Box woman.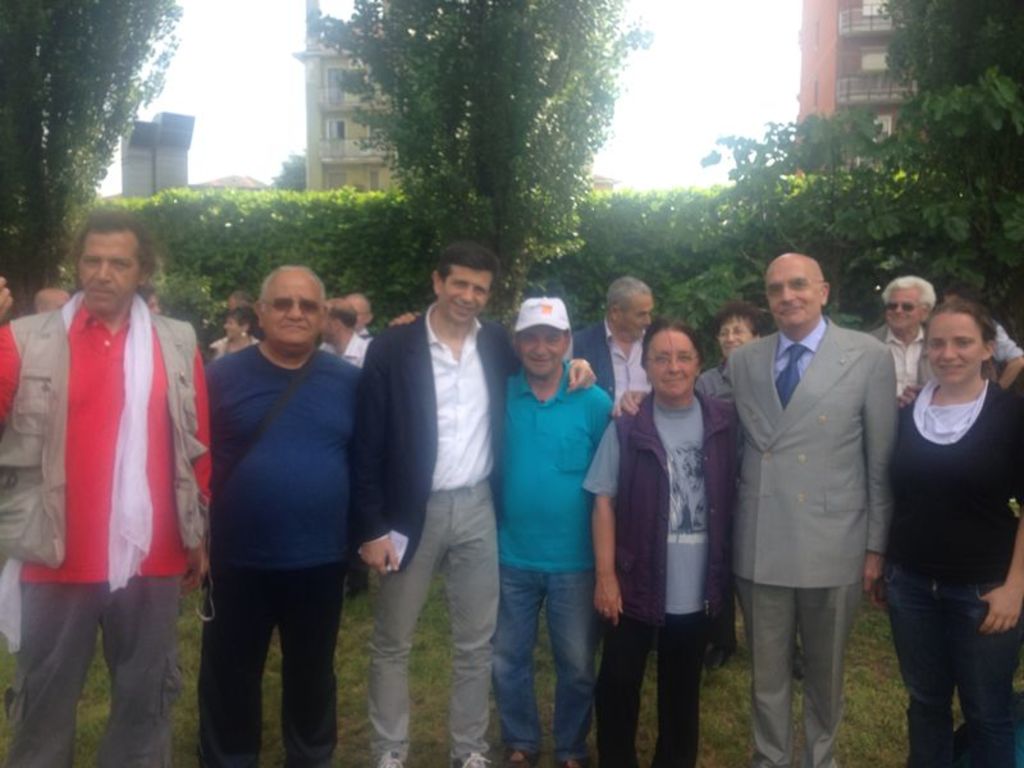
<box>712,300,764,355</box>.
